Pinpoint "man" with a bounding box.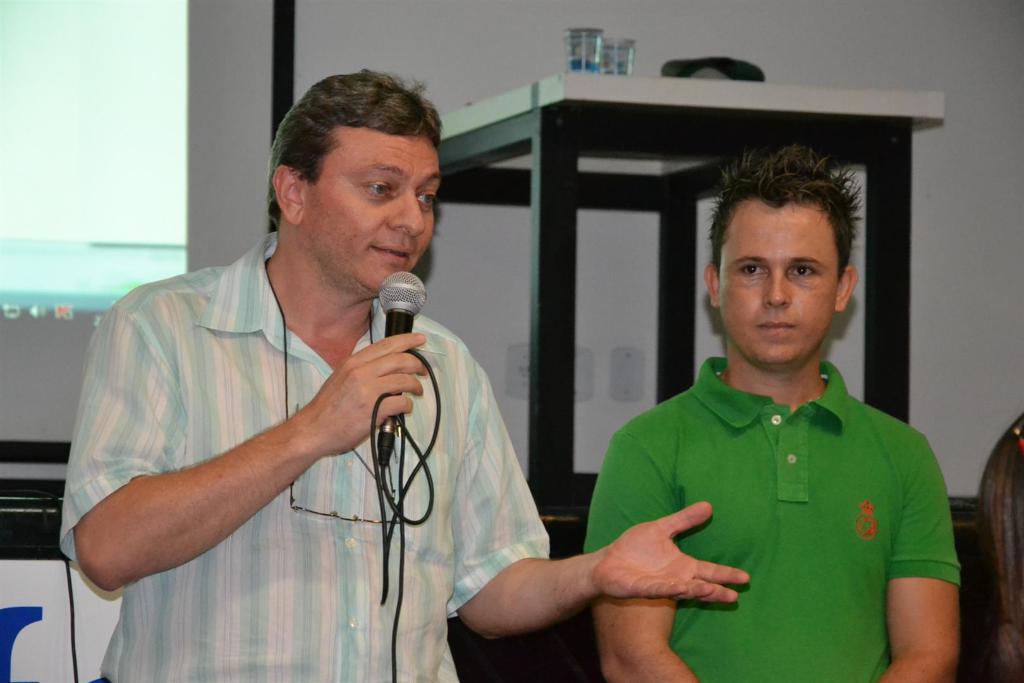
crop(68, 63, 752, 682).
